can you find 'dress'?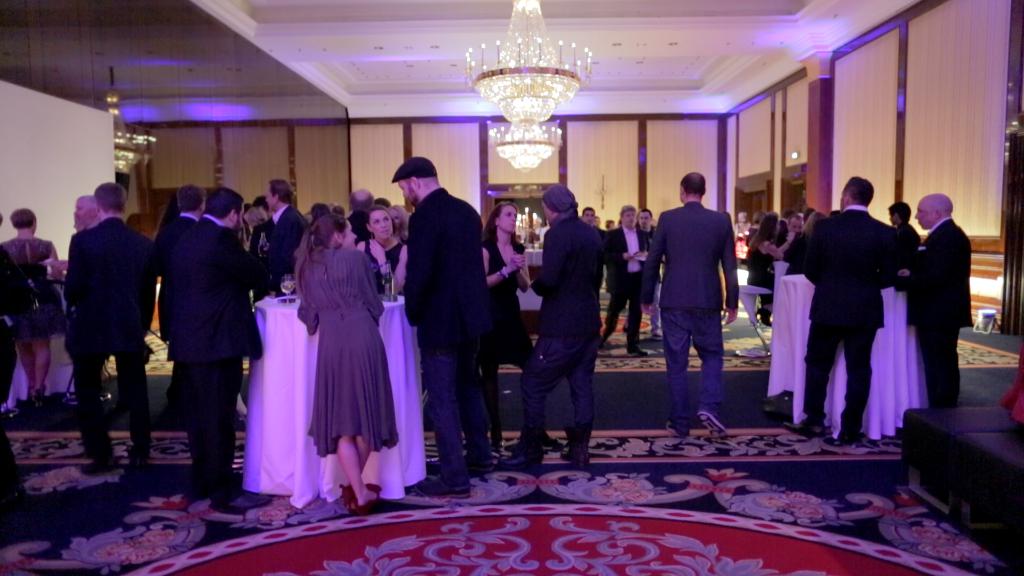
Yes, bounding box: <region>295, 247, 404, 454</region>.
